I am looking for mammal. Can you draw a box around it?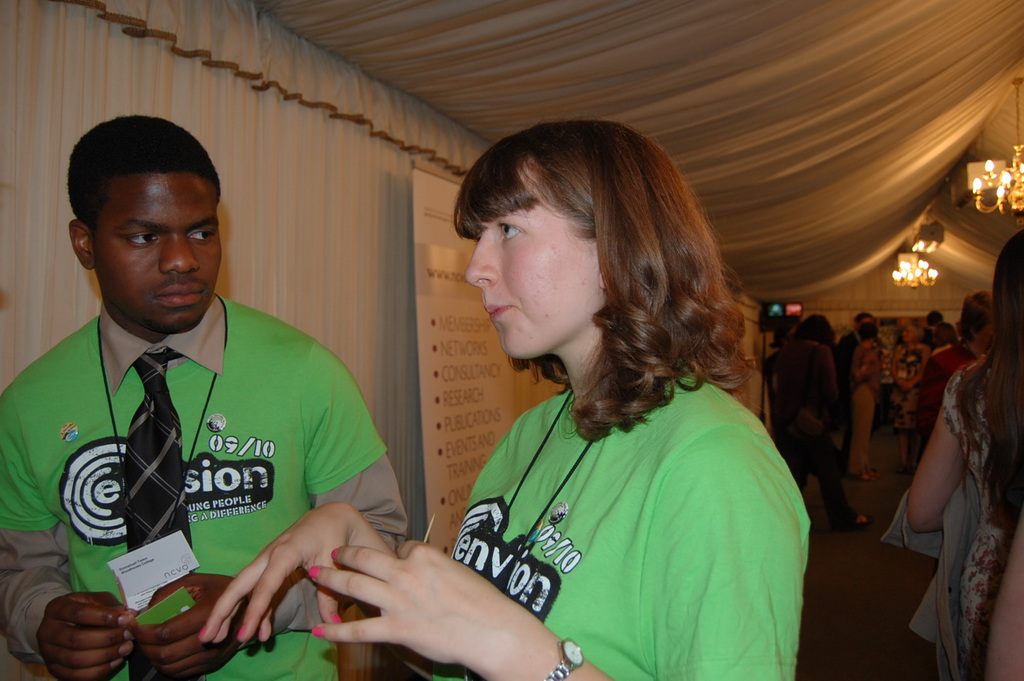
Sure, the bounding box is bbox(199, 116, 811, 680).
